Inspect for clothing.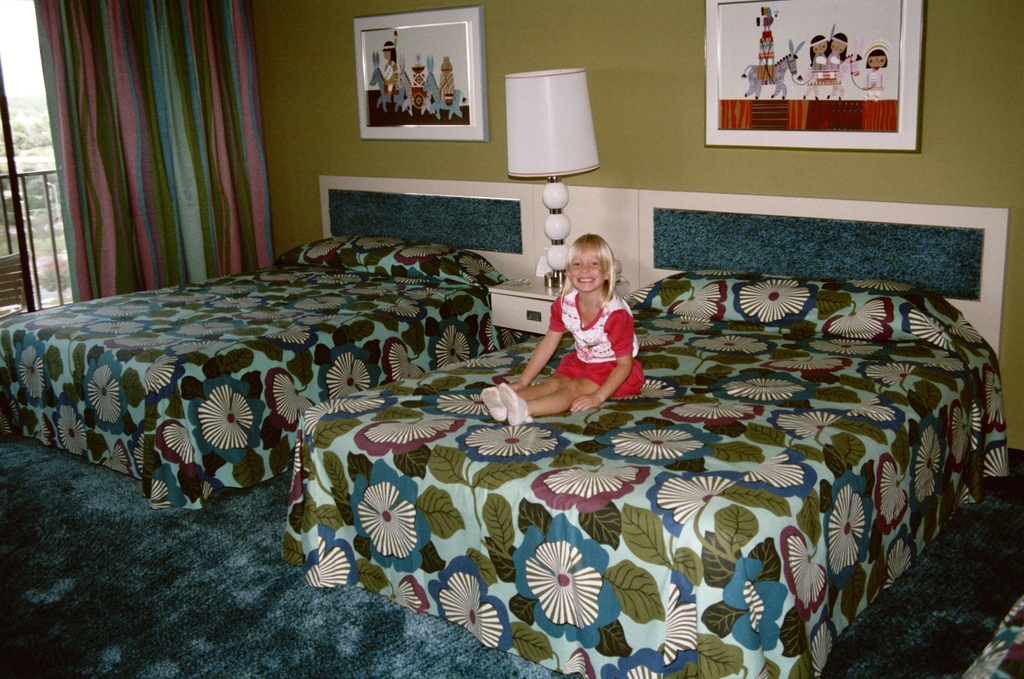
Inspection: 544,275,642,395.
